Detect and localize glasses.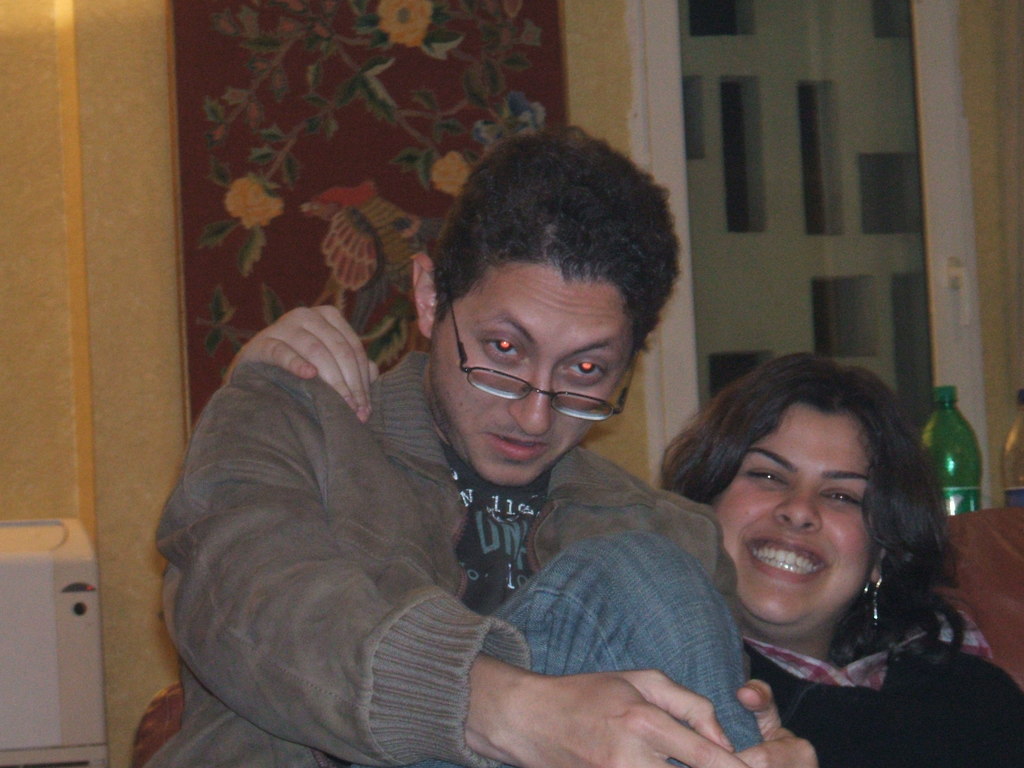
Localized at (x1=438, y1=262, x2=644, y2=429).
